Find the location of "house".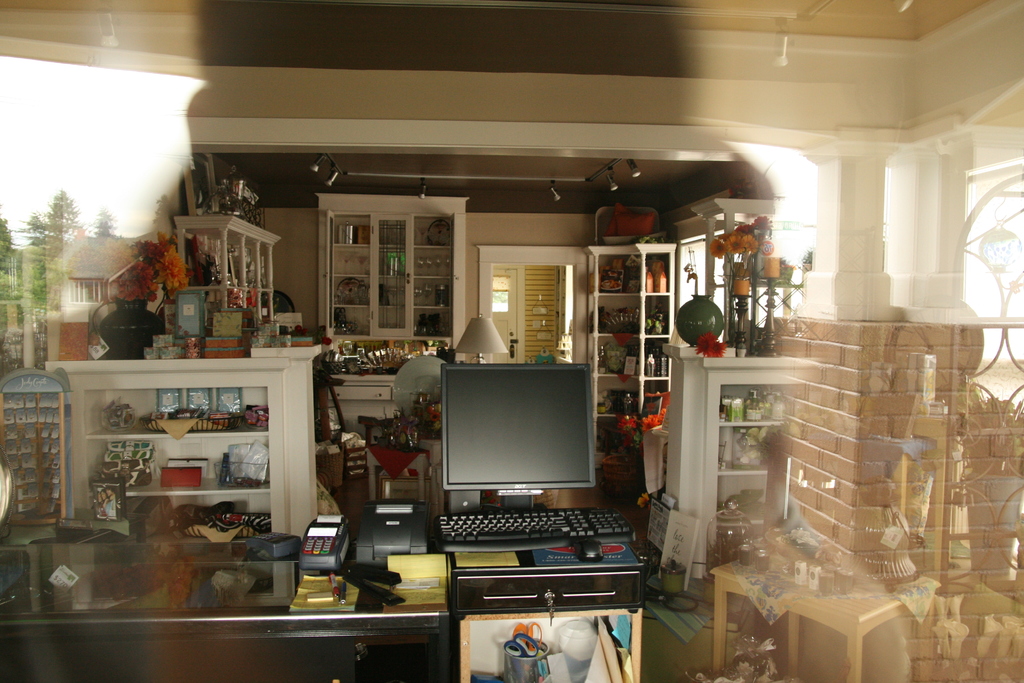
Location: l=19, t=43, r=1006, b=664.
